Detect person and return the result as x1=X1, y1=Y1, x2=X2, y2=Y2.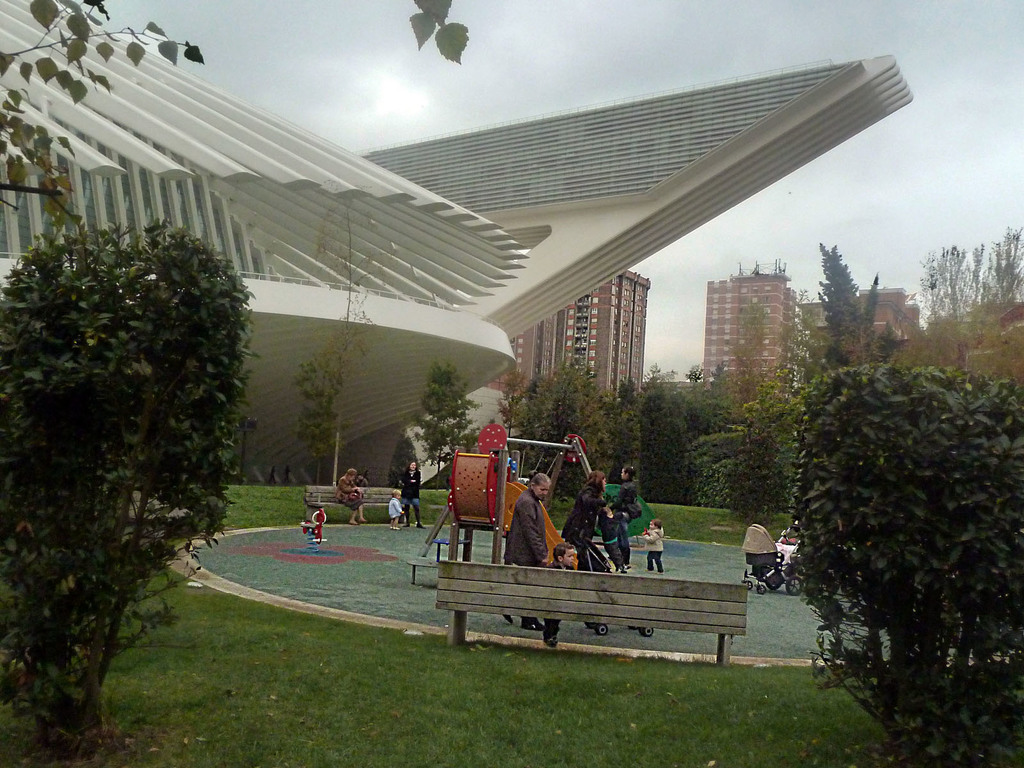
x1=543, y1=540, x2=579, y2=647.
